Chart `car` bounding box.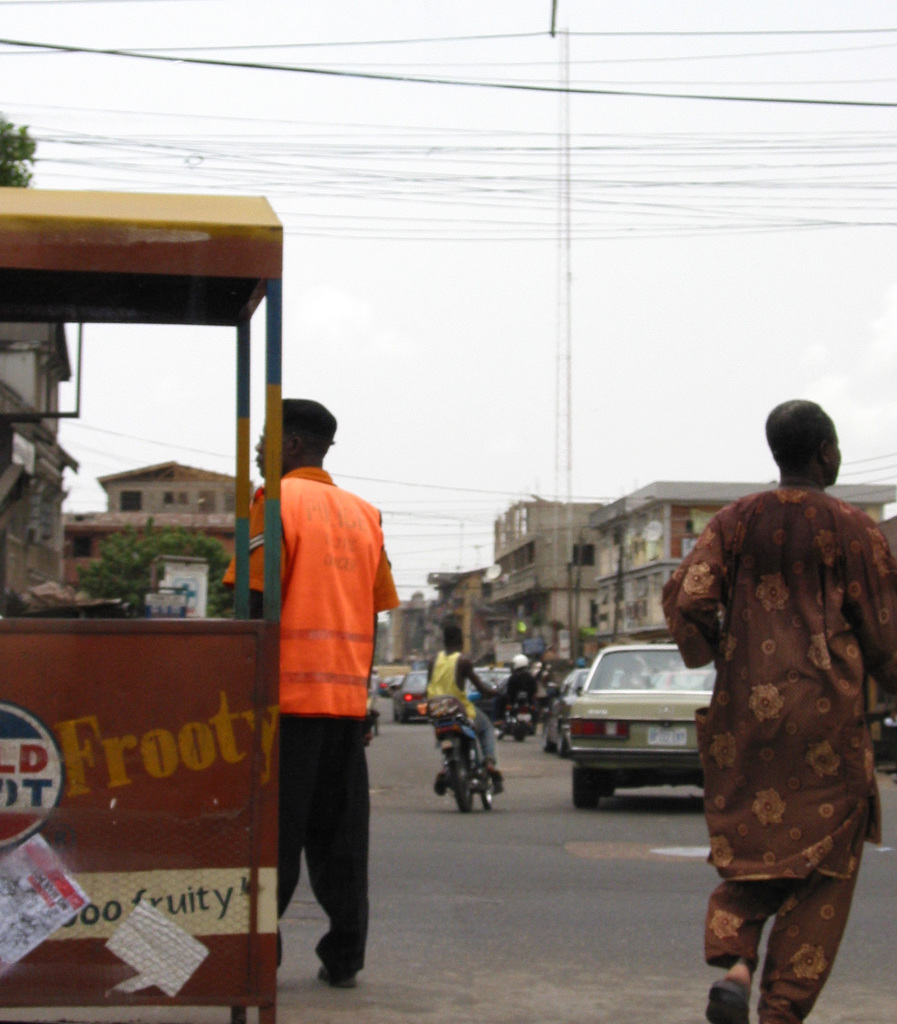
Charted: 558:643:737:815.
